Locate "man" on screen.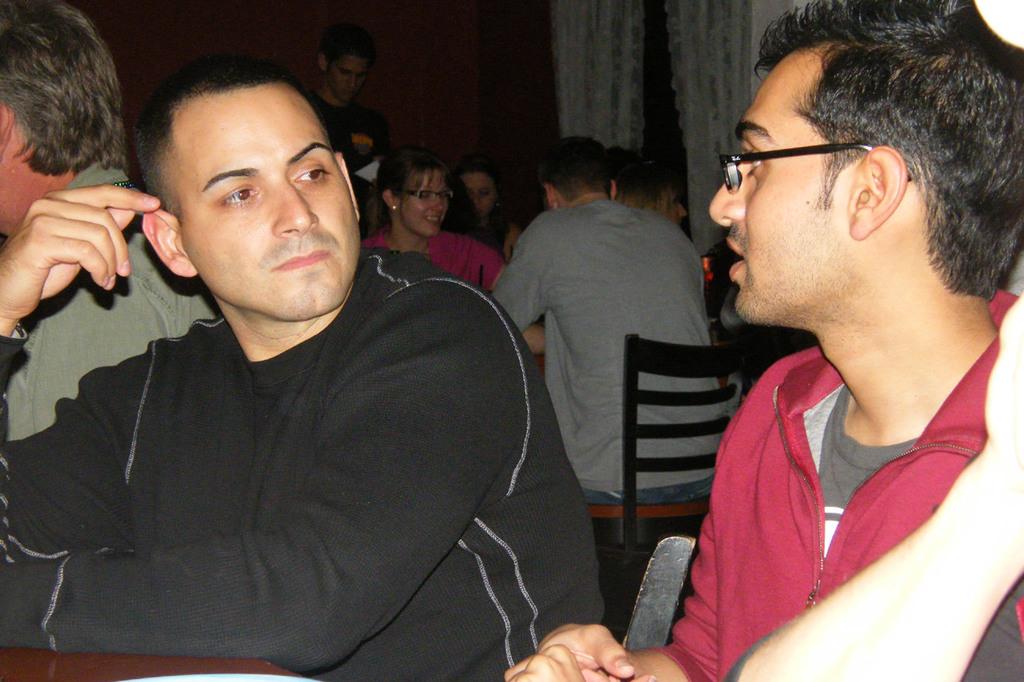
On screen at rect(300, 21, 393, 239).
